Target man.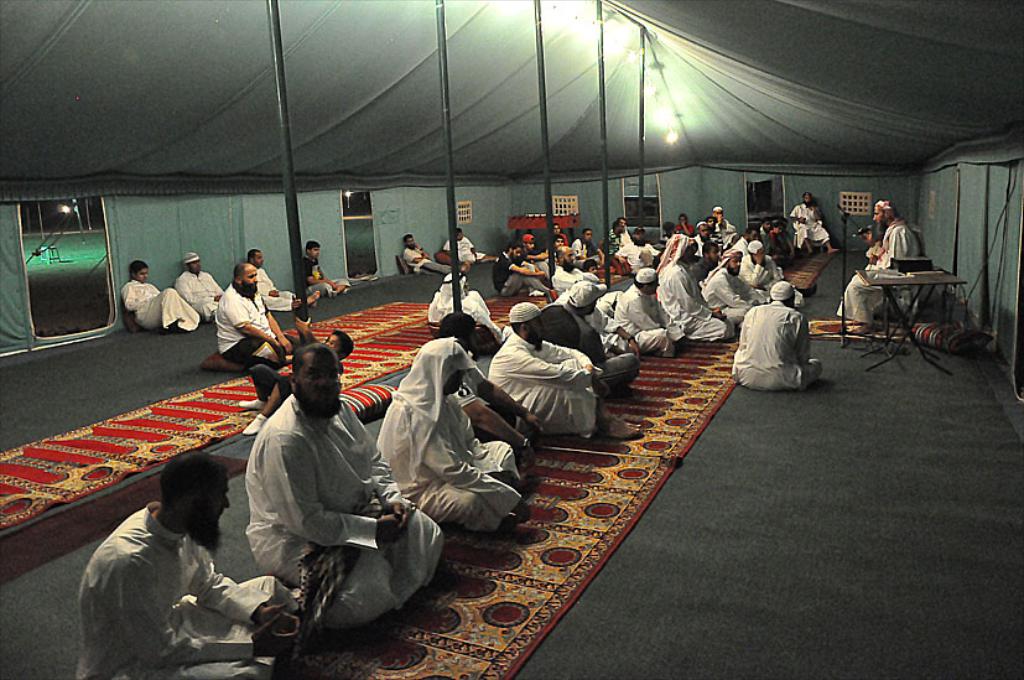
Target region: crop(670, 213, 692, 239).
